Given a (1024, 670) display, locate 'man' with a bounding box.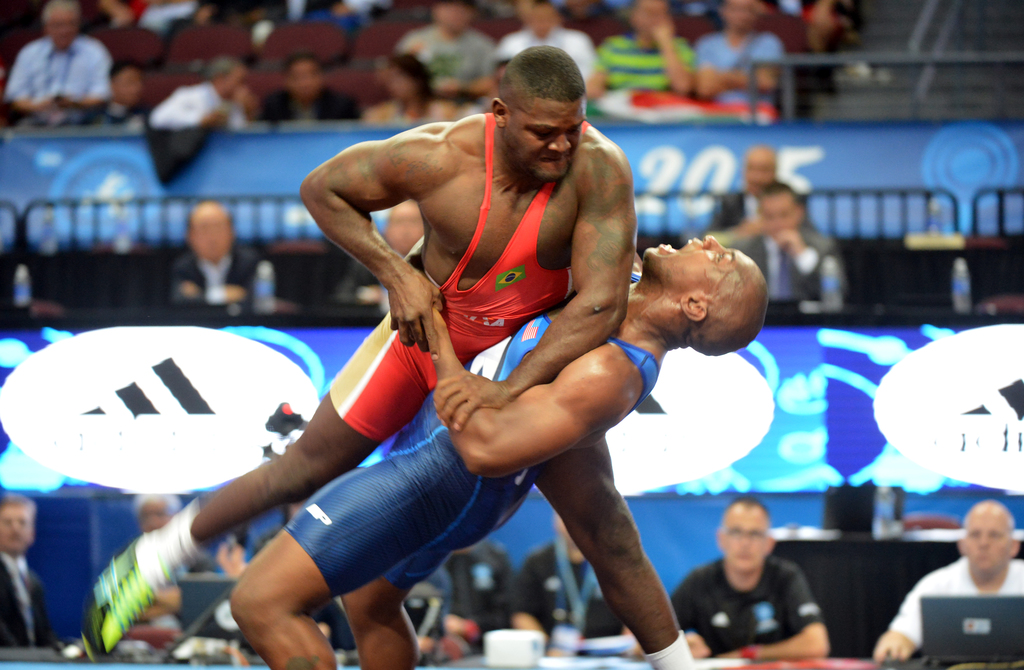
Located: locate(262, 53, 358, 125).
